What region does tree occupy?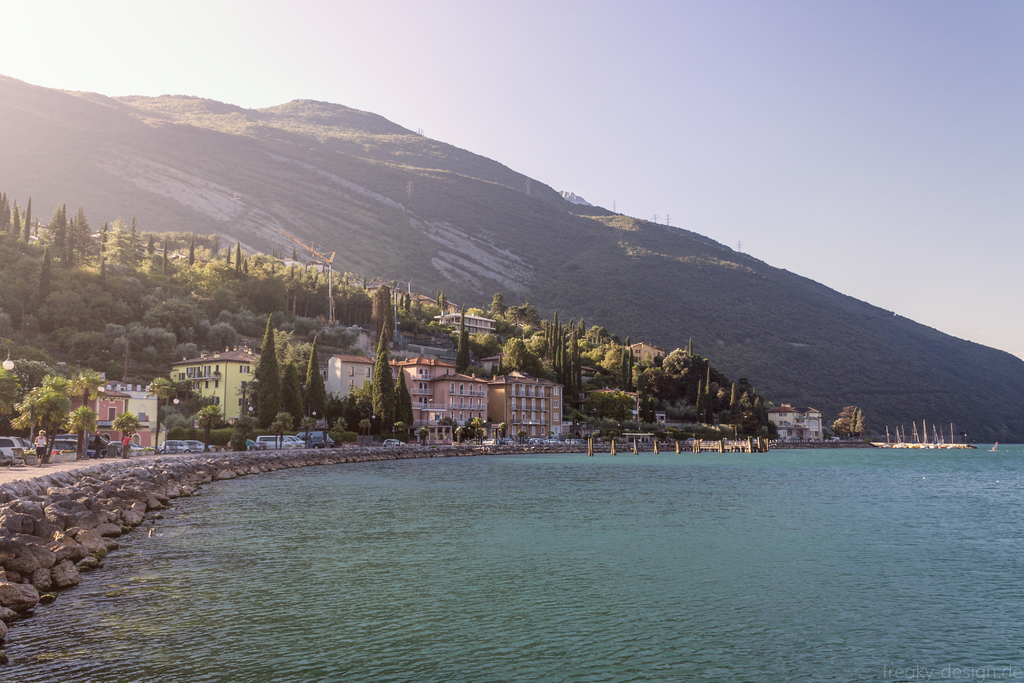
pyautogui.locateOnScreen(432, 289, 444, 308).
